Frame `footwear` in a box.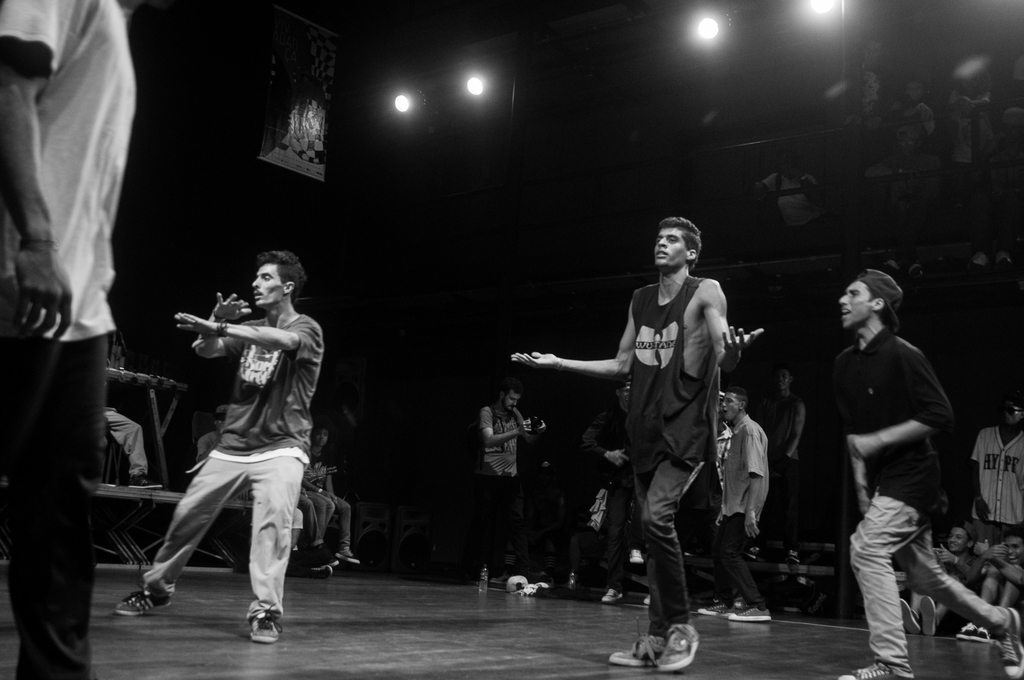
(321, 549, 333, 560).
